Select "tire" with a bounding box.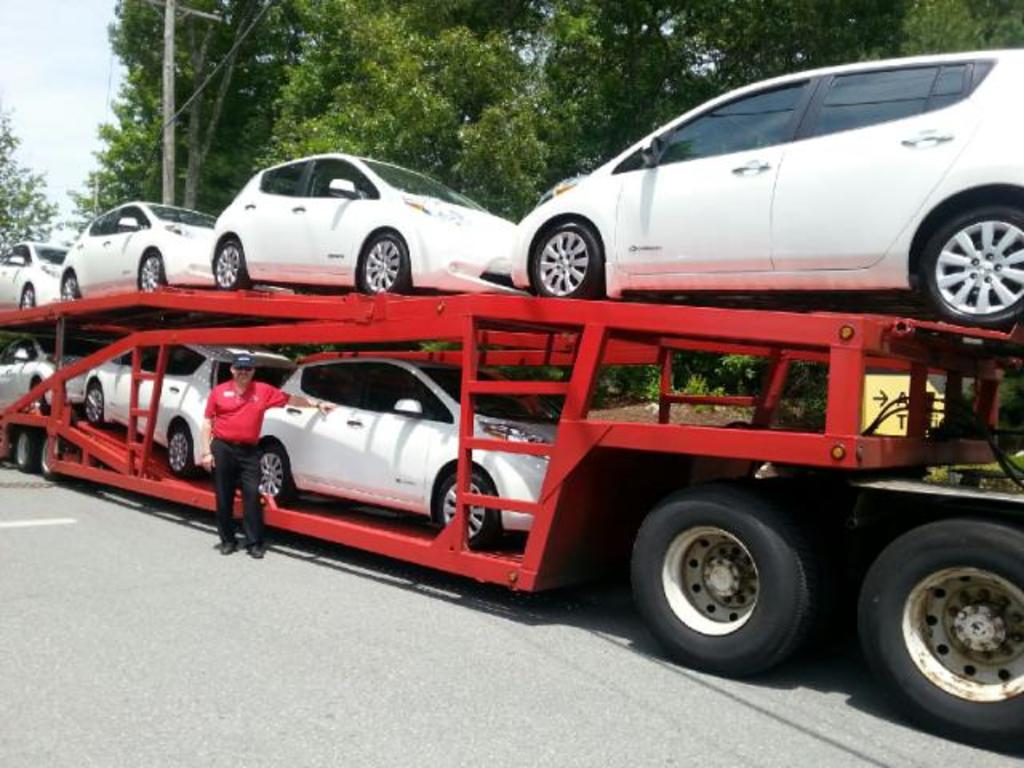
[x1=533, y1=221, x2=598, y2=298].
